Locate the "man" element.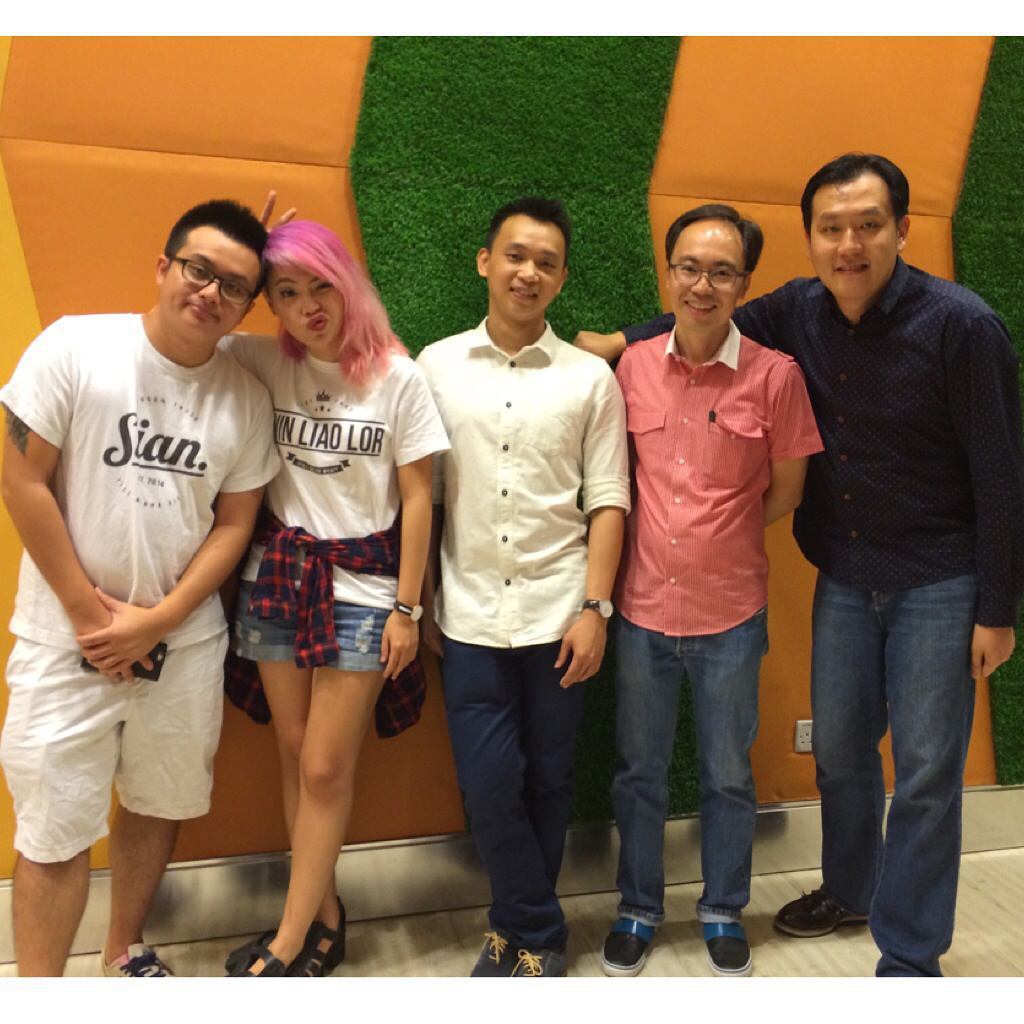
Element bbox: {"x1": 570, "y1": 157, "x2": 1023, "y2": 985}.
